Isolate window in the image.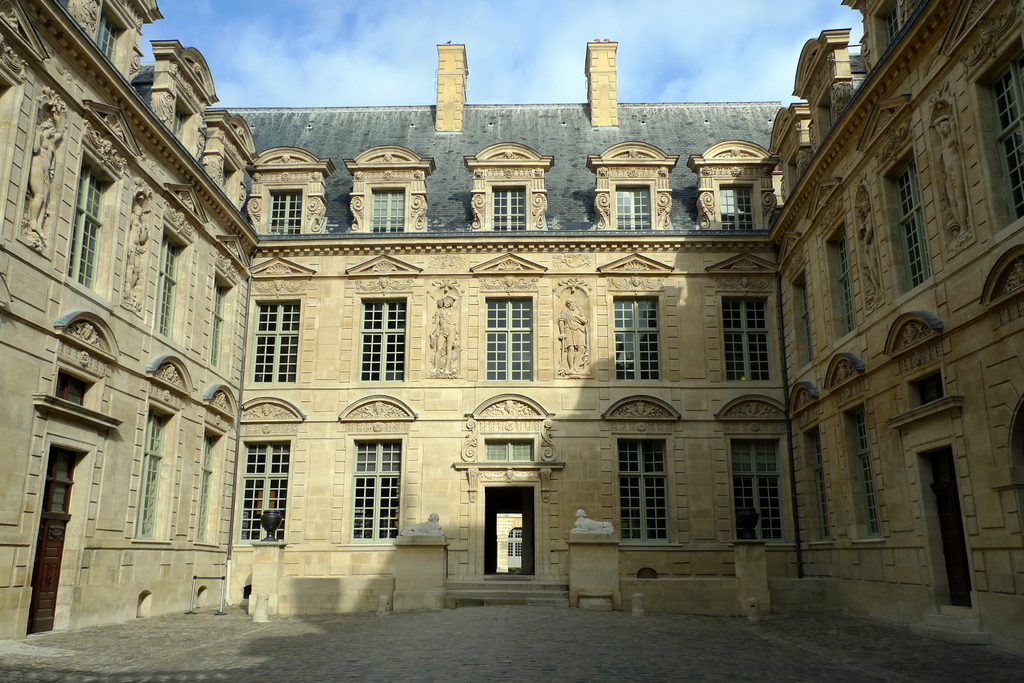
Isolated region: region(686, 141, 785, 232).
